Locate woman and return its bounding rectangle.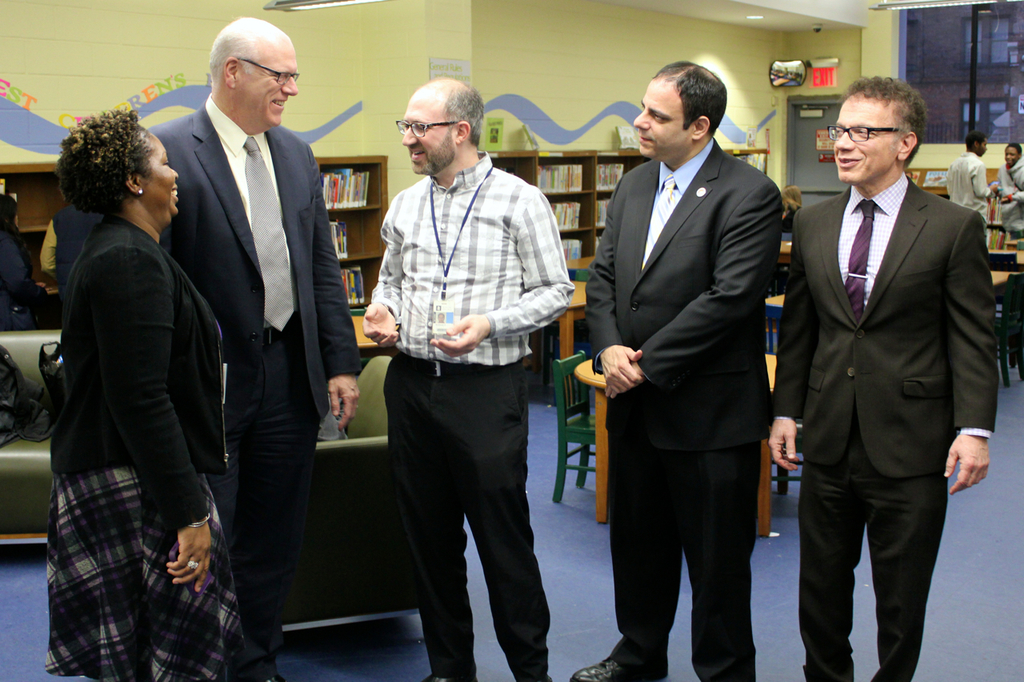
region(36, 92, 240, 680).
